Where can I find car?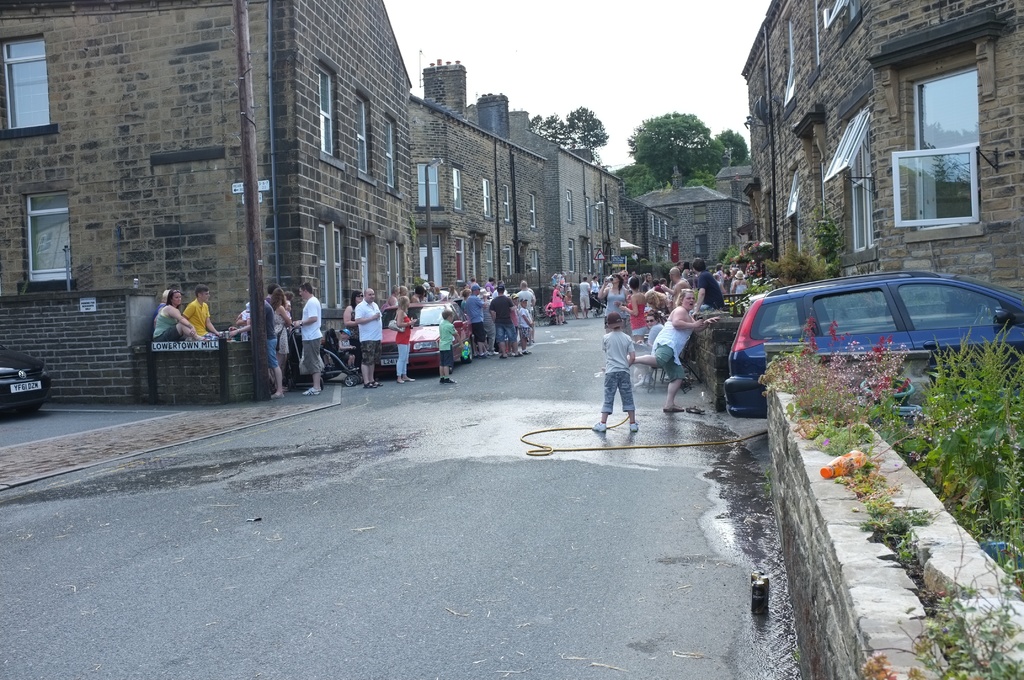
You can find it at (737,257,1023,403).
